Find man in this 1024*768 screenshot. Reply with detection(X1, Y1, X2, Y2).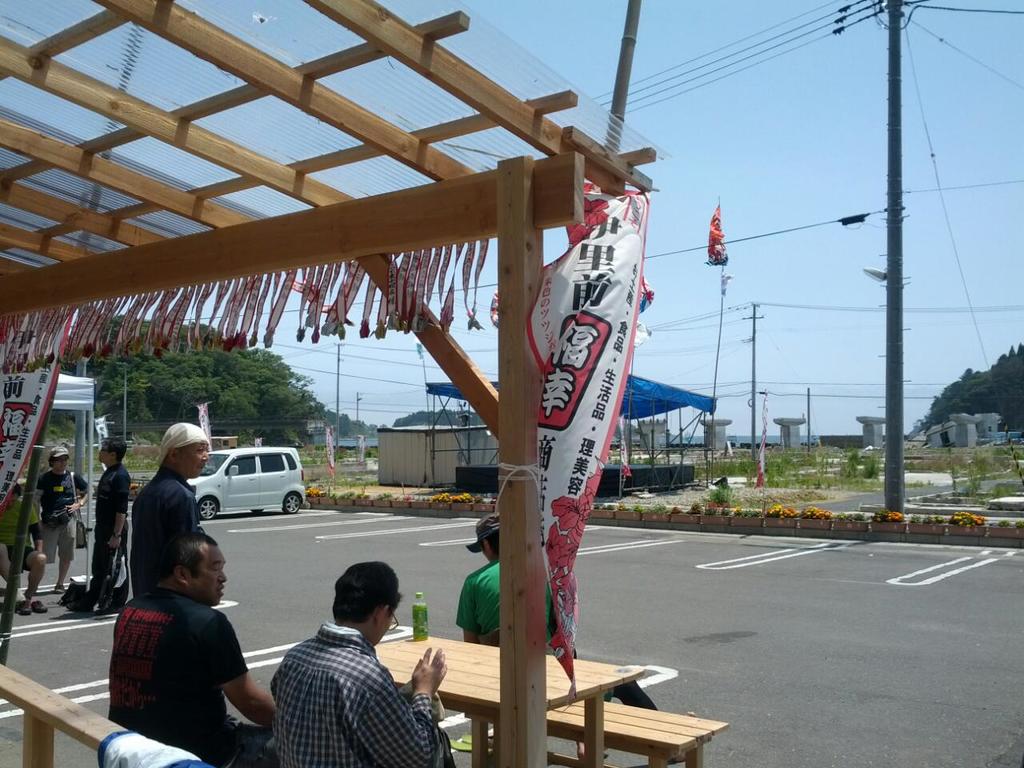
detection(240, 566, 436, 759).
